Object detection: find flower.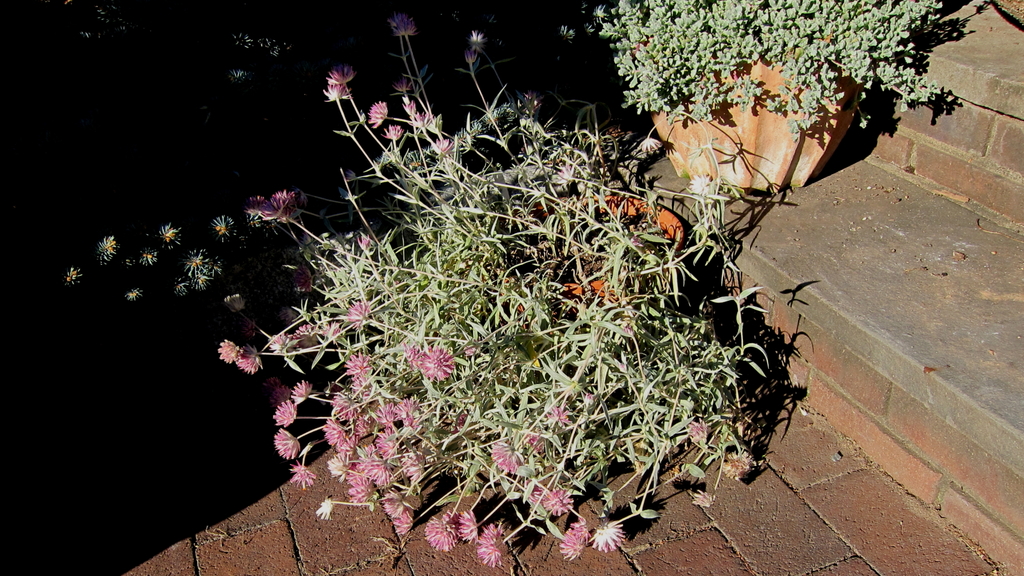
464/47/481/65.
